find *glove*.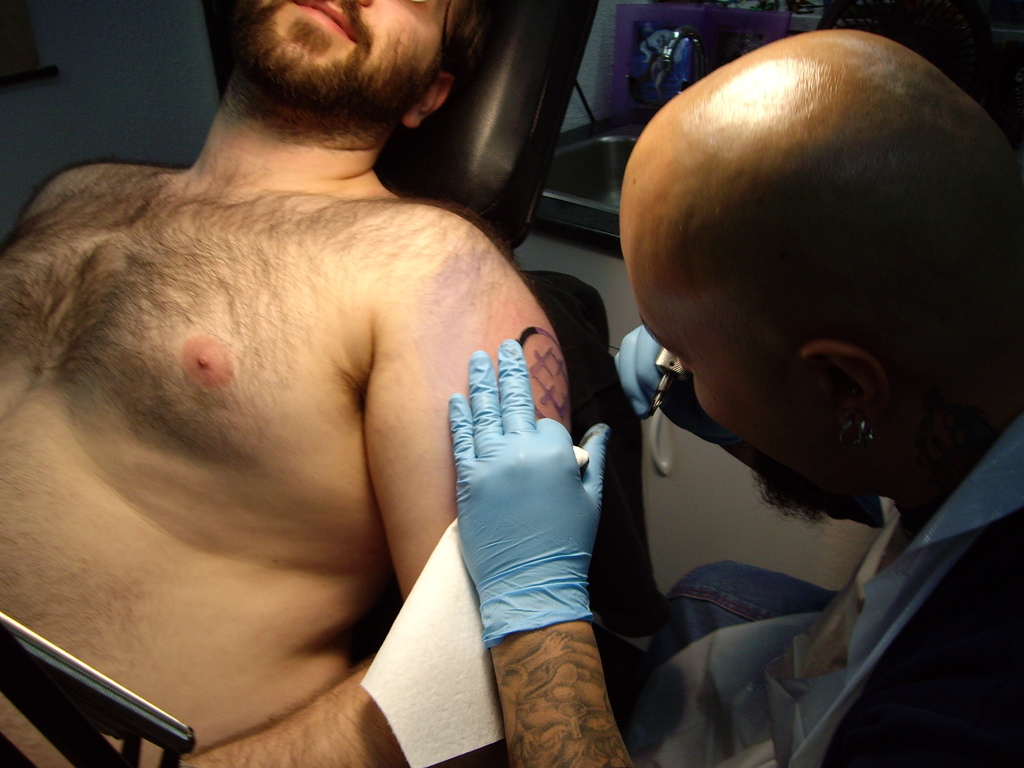
(x1=608, y1=326, x2=666, y2=420).
